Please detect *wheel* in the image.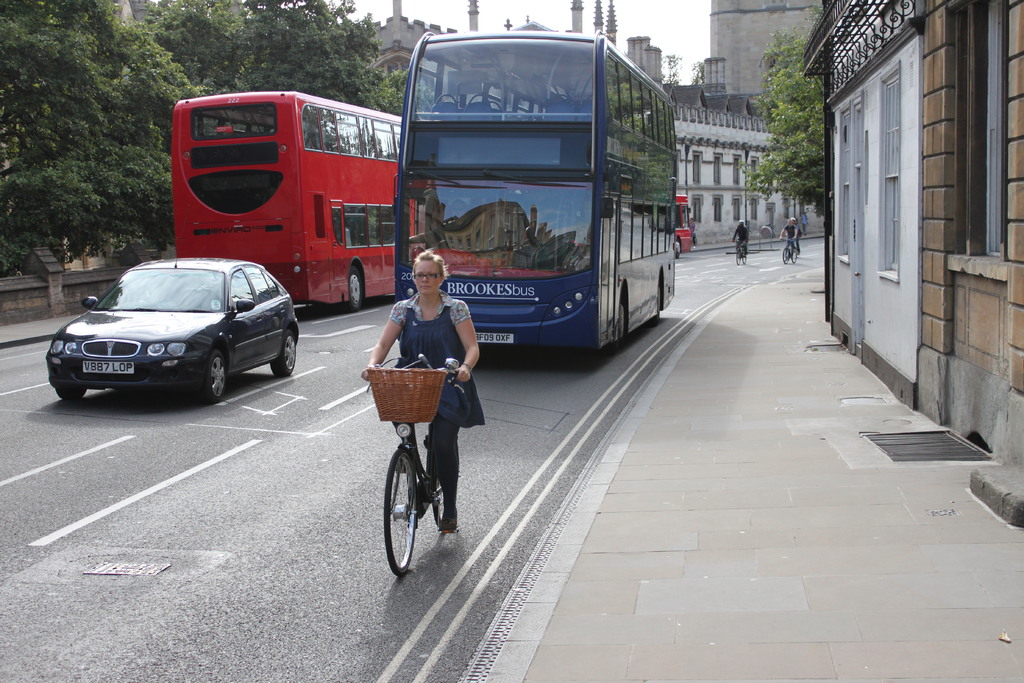
428:436:448:536.
